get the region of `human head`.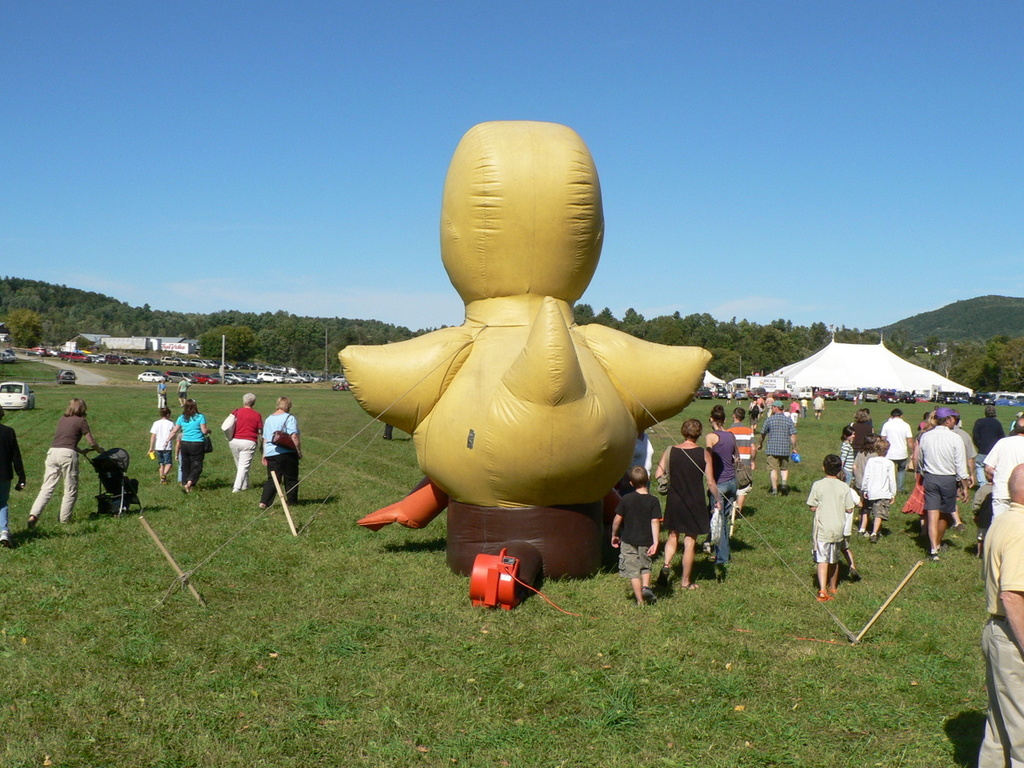
BBox(681, 419, 705, 440).
